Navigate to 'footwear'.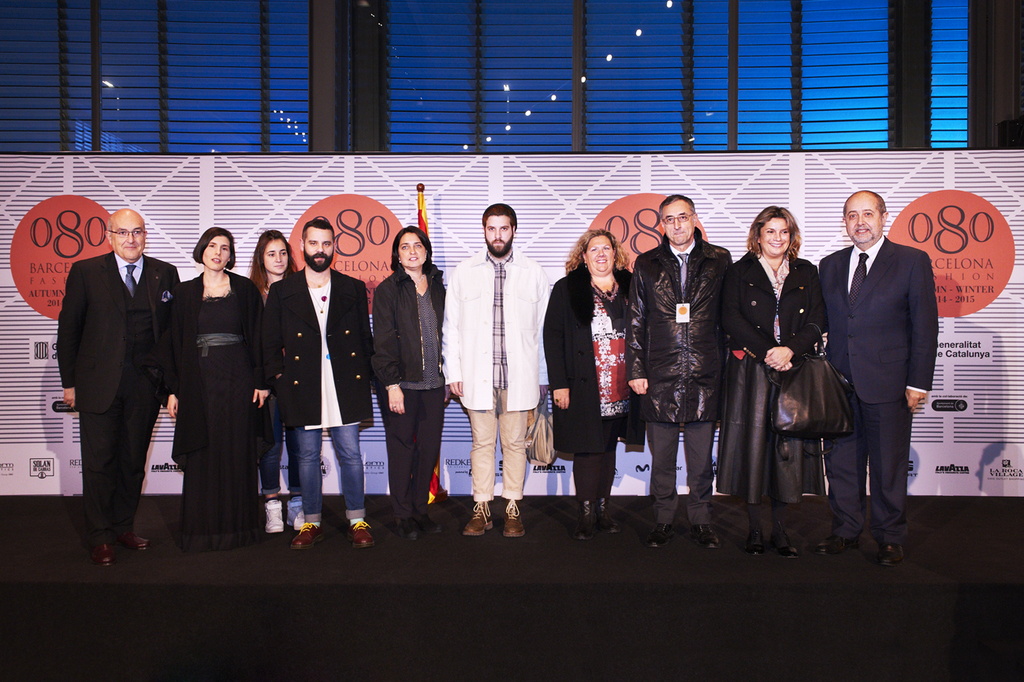
Navigation target: (497, 497, 525, 536).
